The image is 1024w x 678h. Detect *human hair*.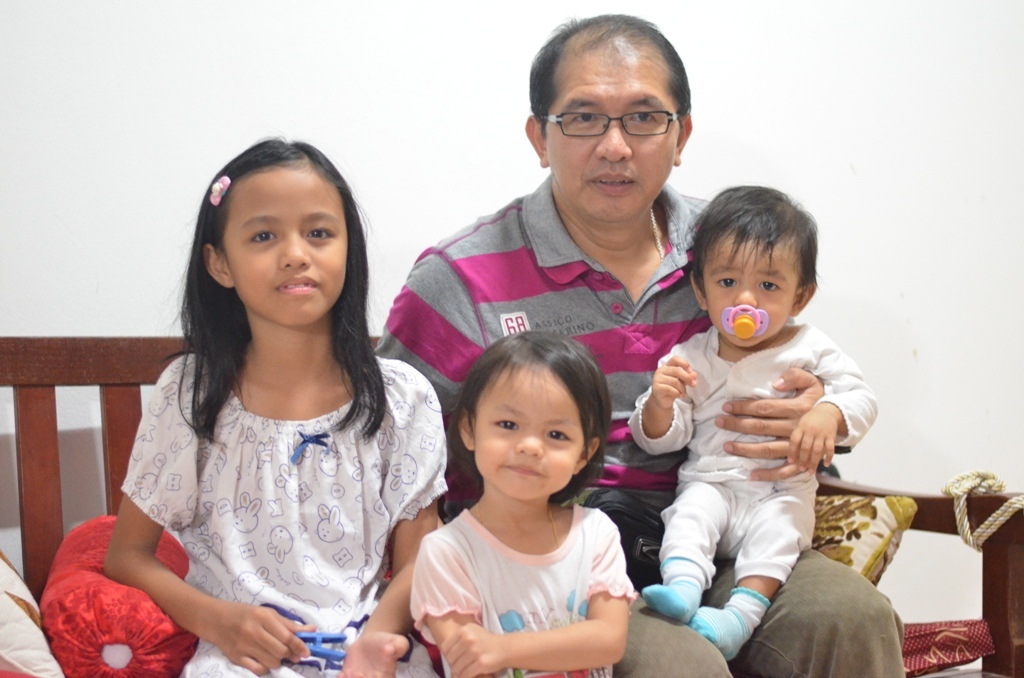
Detection: select_region(169, 137, 397, 442).
